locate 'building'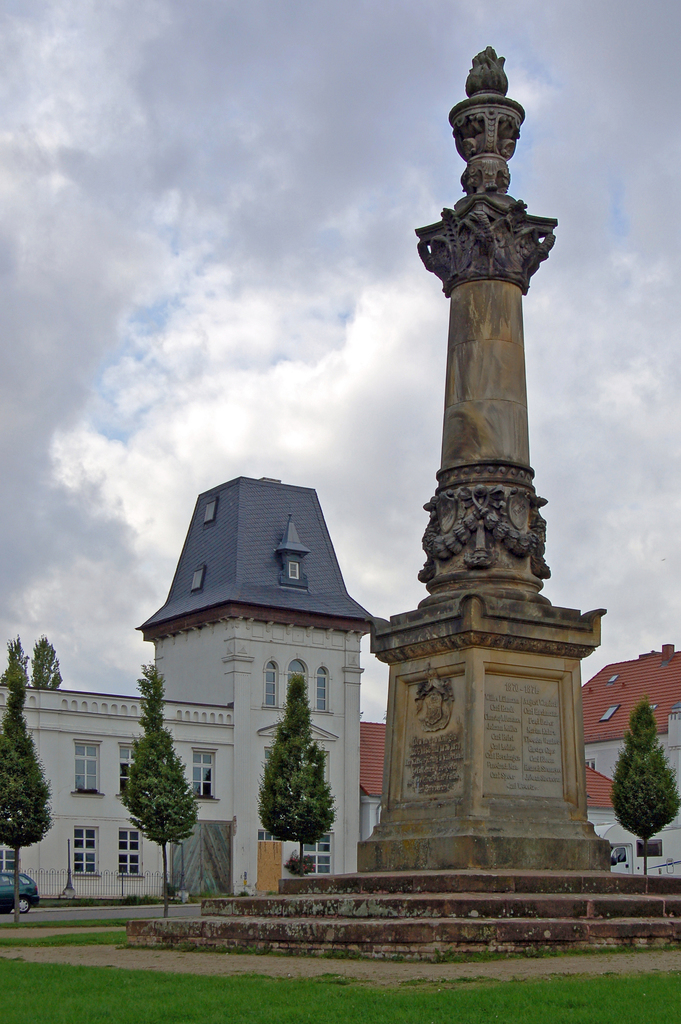
bbox=(0, 474, 377, 909)
